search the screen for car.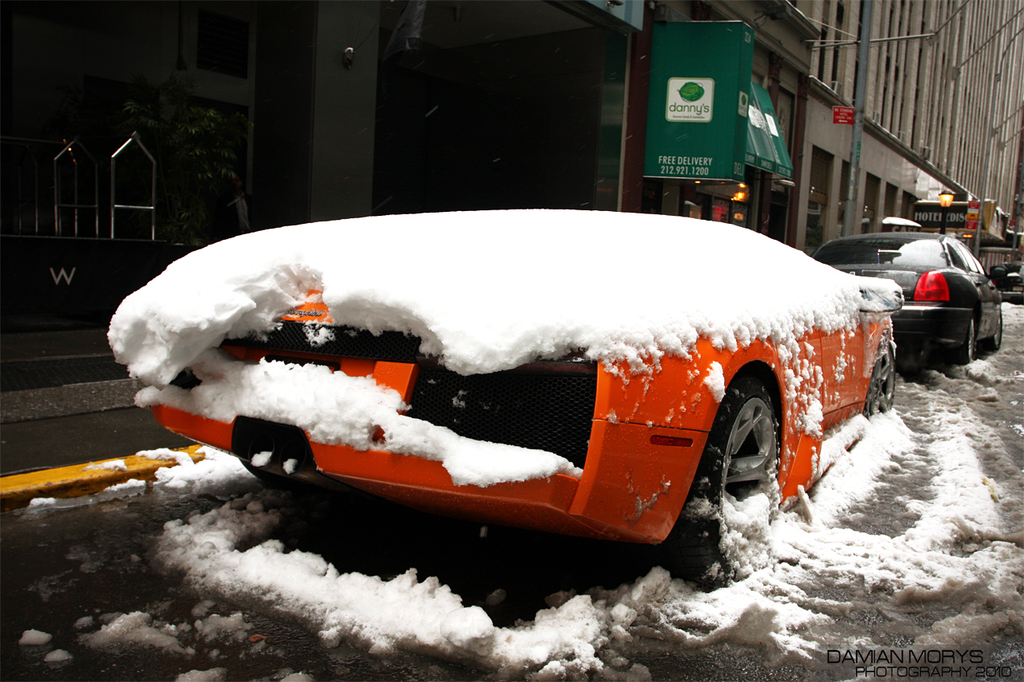
Found at [809,232,1000,366].
